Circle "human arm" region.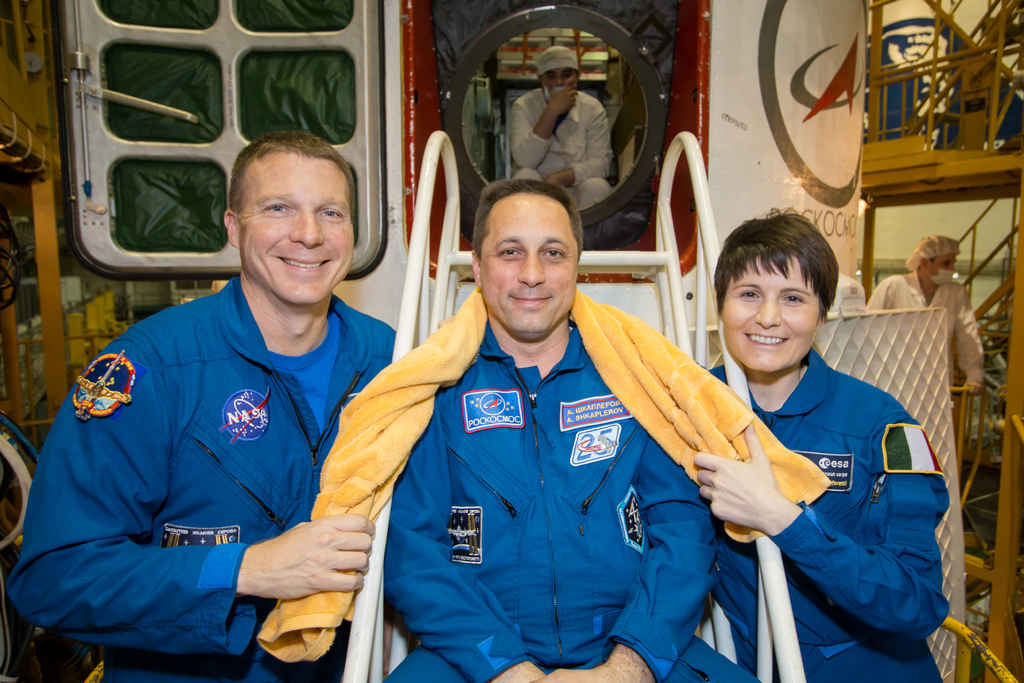
Region: 700:386:945:639.
